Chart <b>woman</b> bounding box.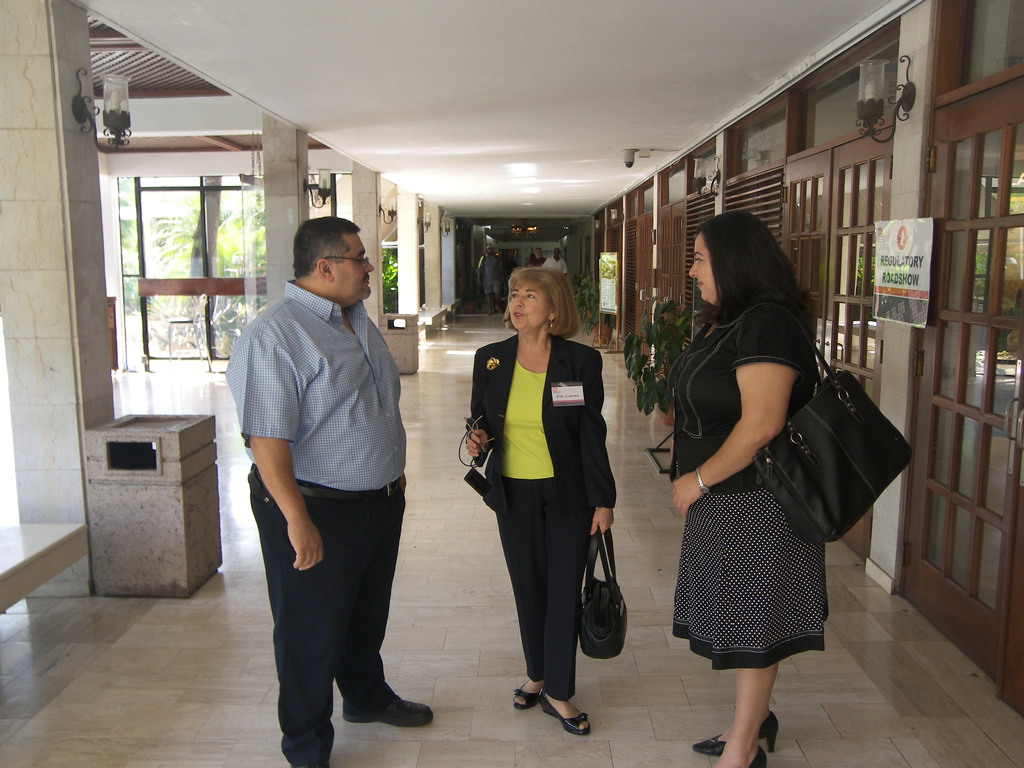
Charted: {"x1": 665, "y1": 209, "x2": 829, "y2": 767}.
